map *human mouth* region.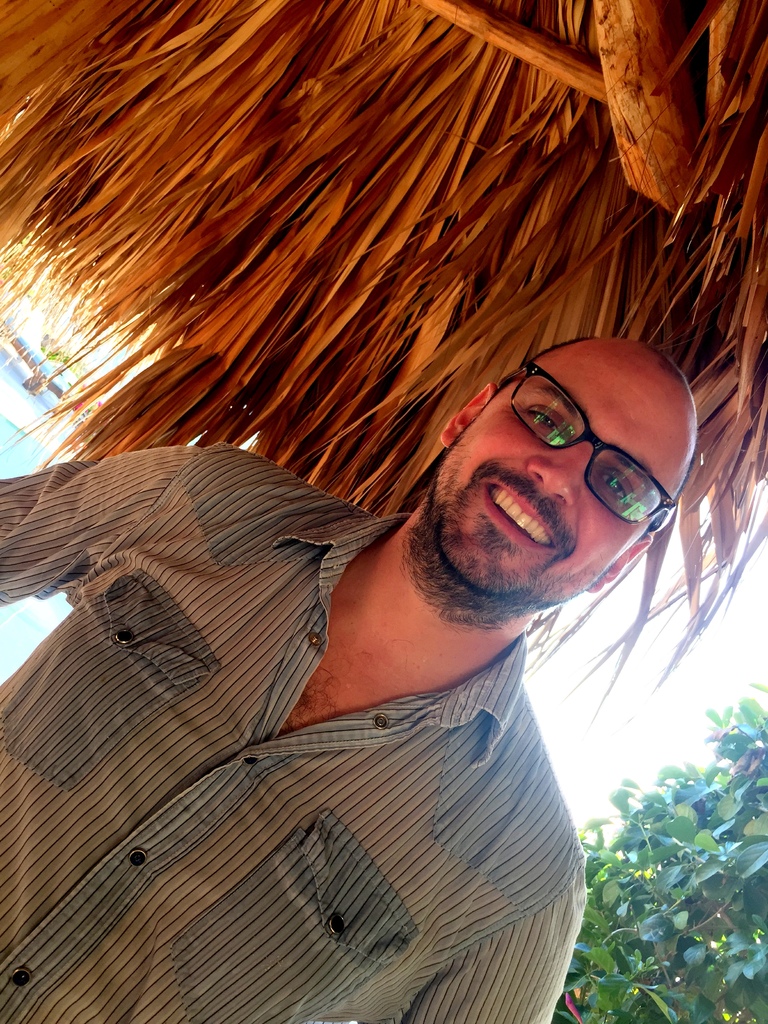
Mapped to box(478, 483, 567, 547).
